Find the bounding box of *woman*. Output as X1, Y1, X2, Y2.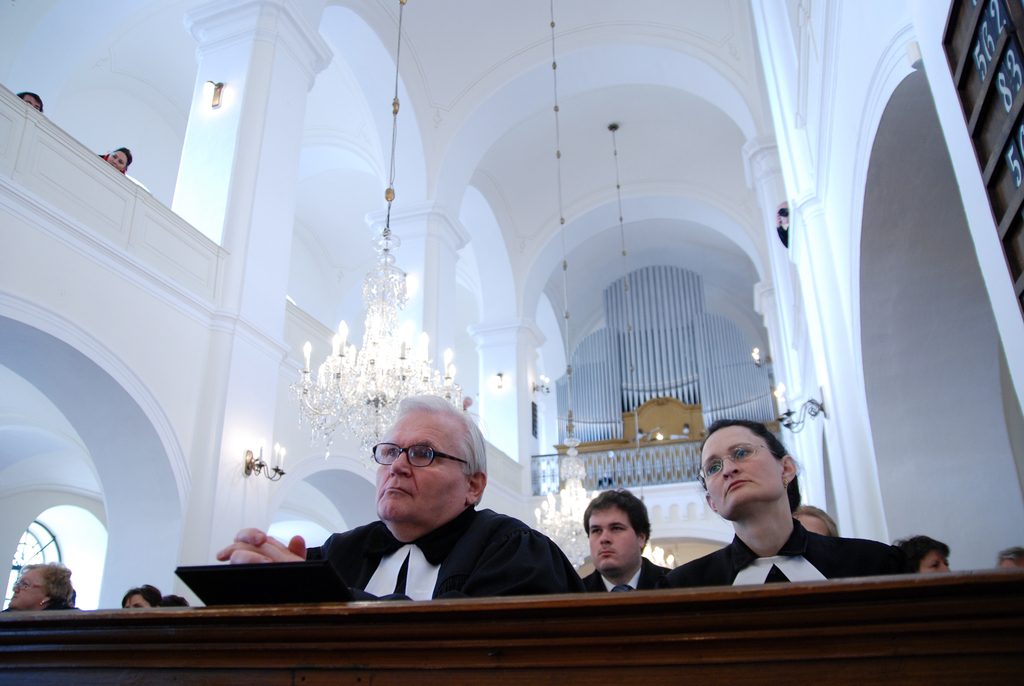
998, 543, 1023, 568.
